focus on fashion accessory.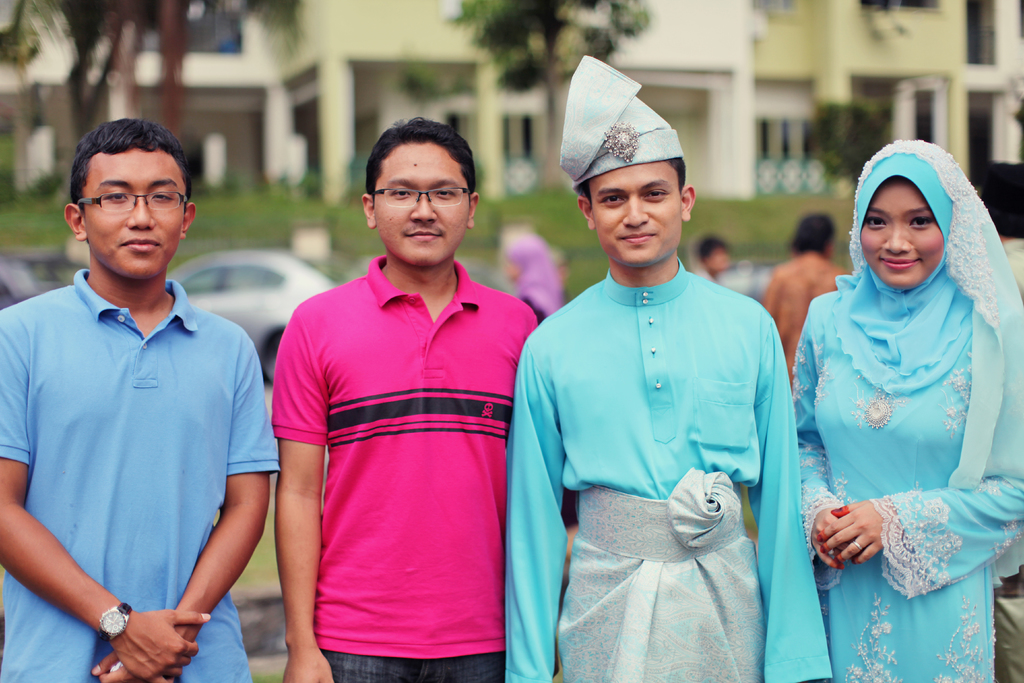
Focused at [left=556, top=44, right=680, bottom=197].
